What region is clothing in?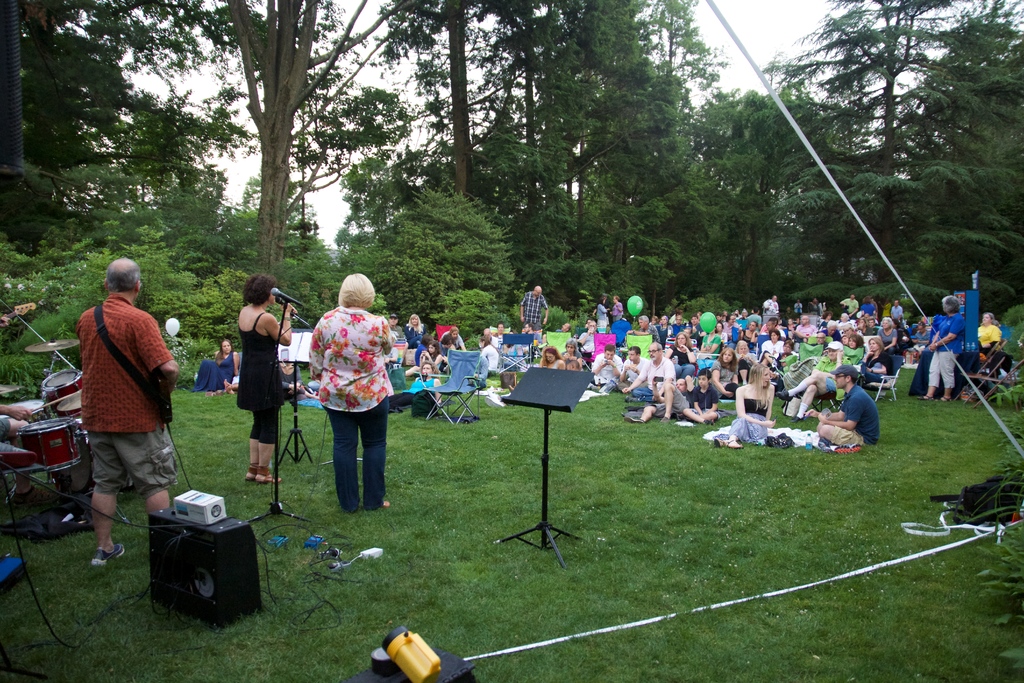
[x1=715, y1=330, x2=727, y2=339].
